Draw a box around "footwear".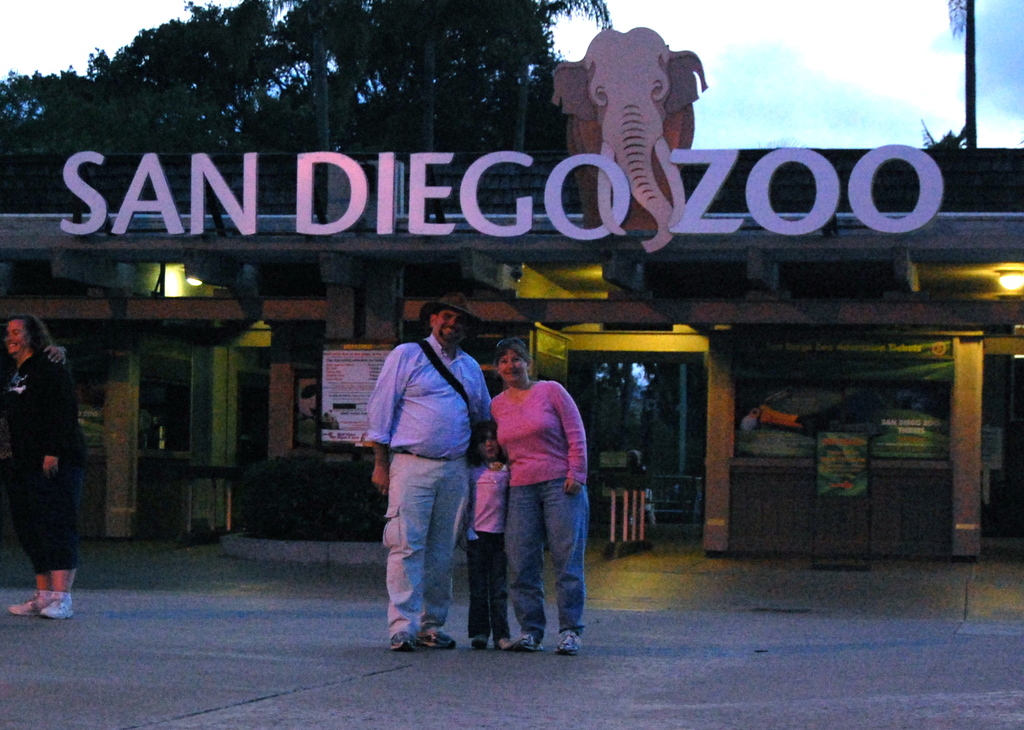
[422, 627, 463, 647].
